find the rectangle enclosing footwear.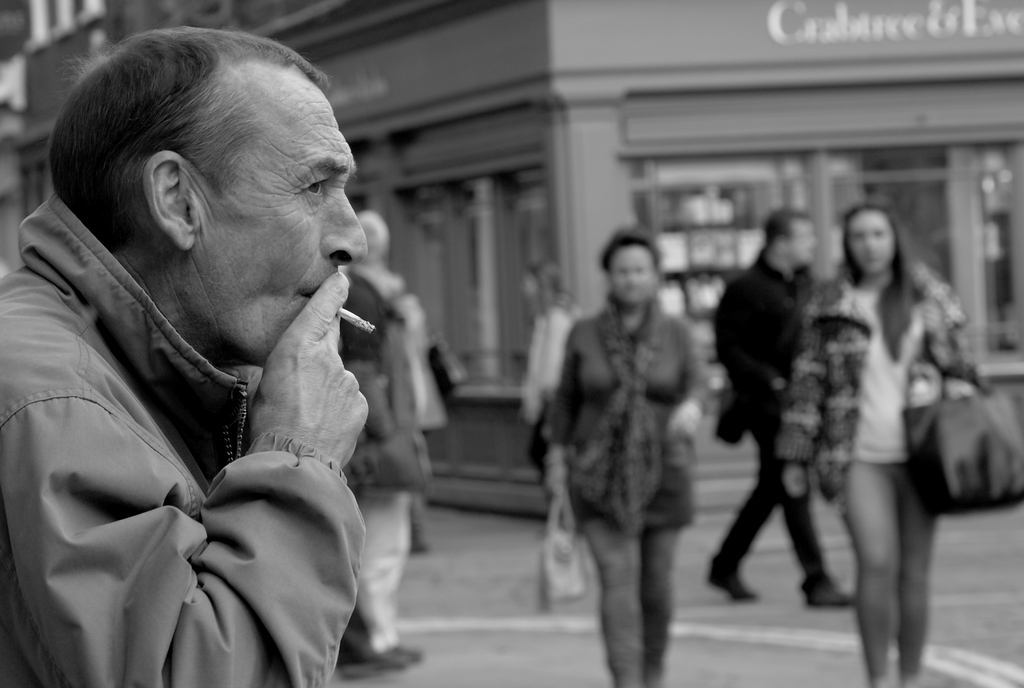
381 630 420 671.
